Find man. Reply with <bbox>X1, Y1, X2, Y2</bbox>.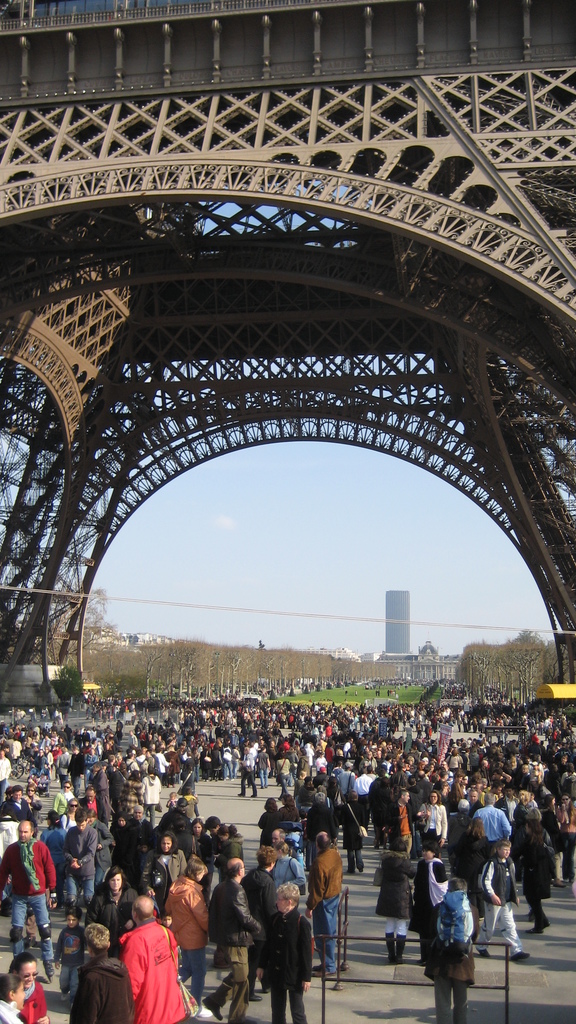
<bbox>298, 822, 347, 975</bbox>.
